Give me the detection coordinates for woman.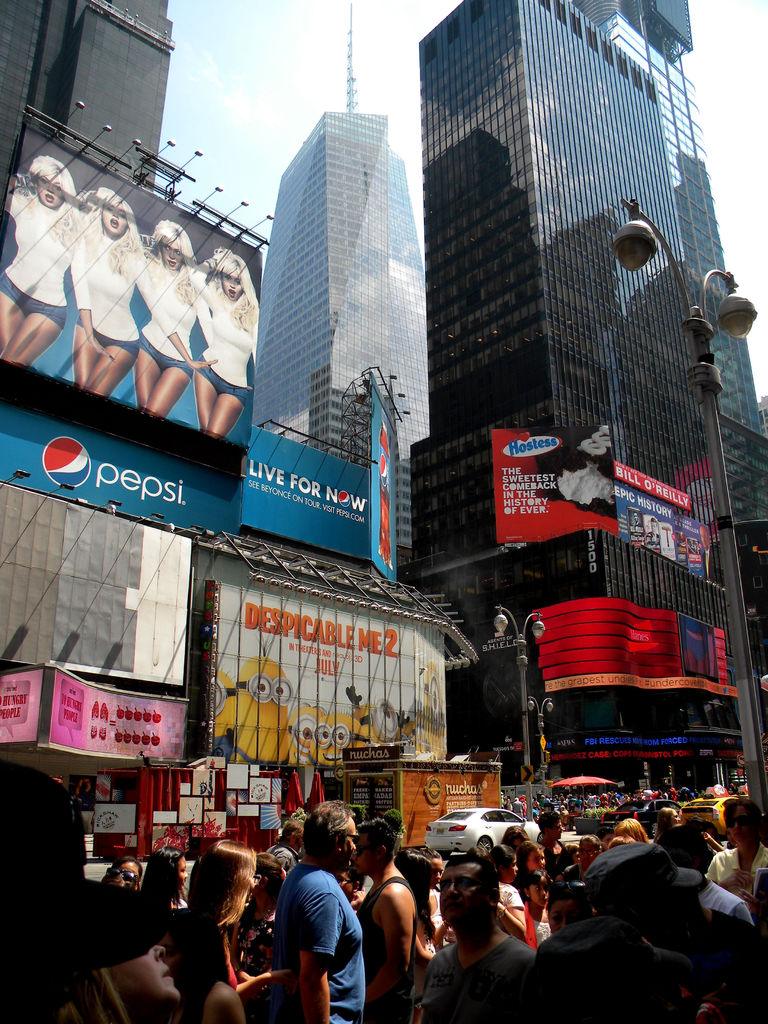
(559, 833, 602, 881).
